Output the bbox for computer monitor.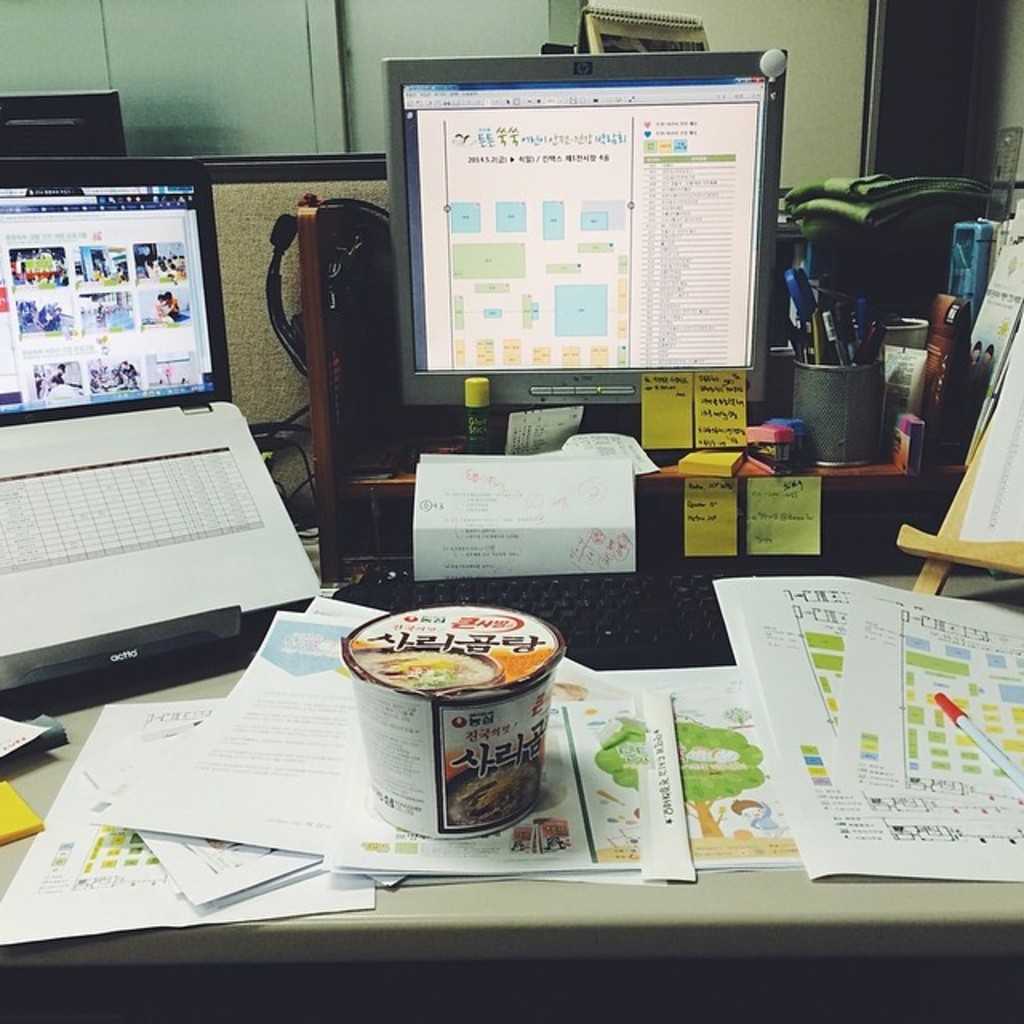
{"x1": 378, "y1": 42, "x2": 790, "y2": 442}.
